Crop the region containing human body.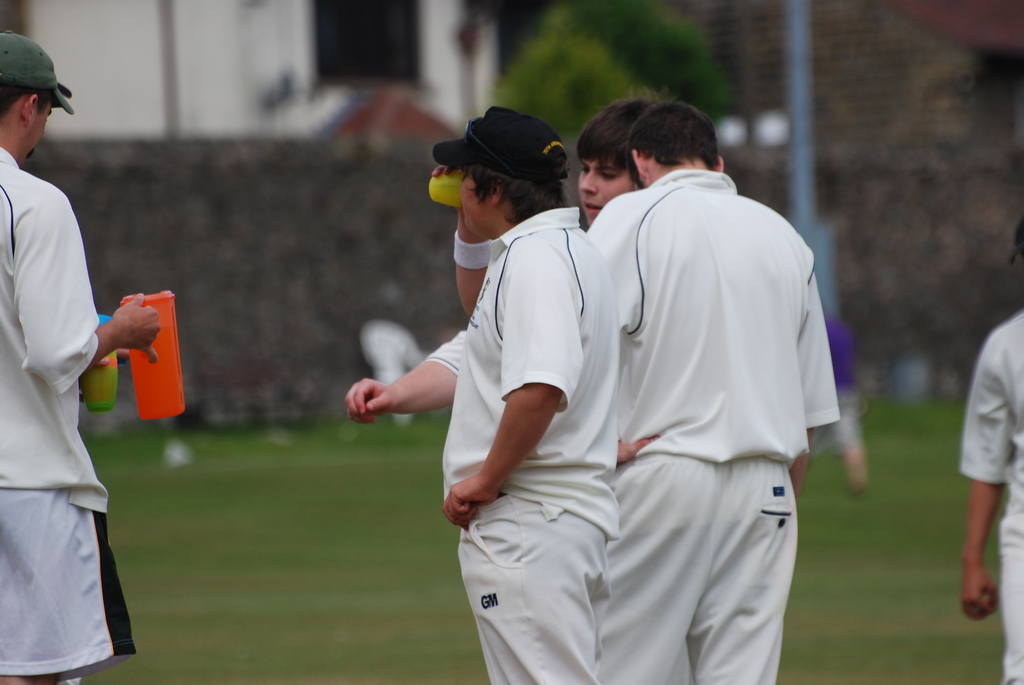
Crop region: region(954, 303, 1023, 684).
